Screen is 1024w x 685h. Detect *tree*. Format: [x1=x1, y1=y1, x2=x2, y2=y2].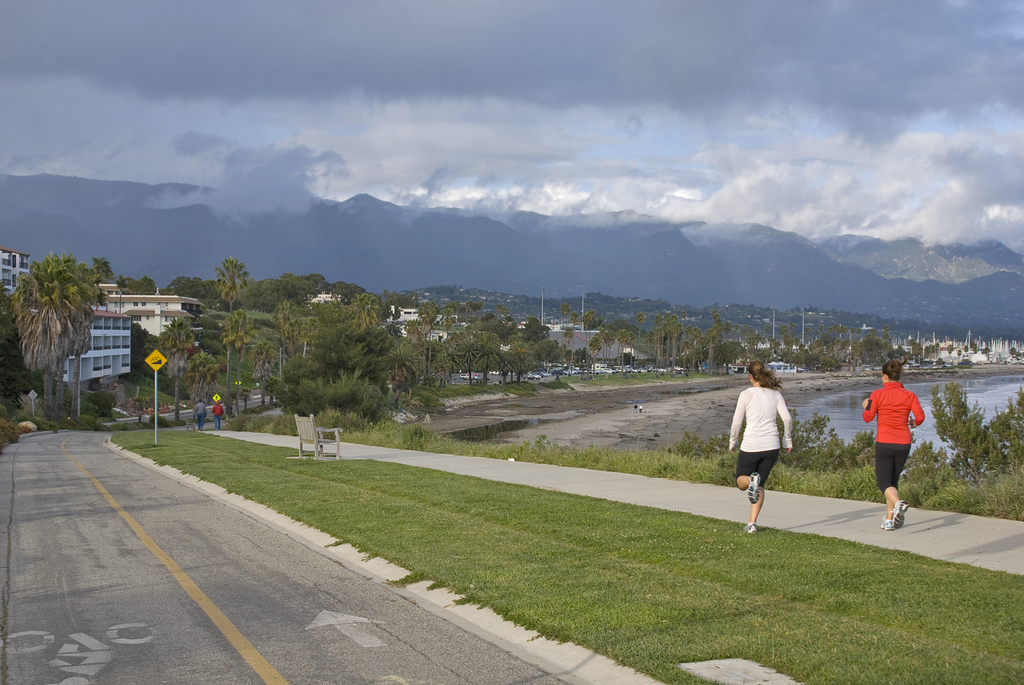
[x1=387, y1=346, x2=422, y2=388].
